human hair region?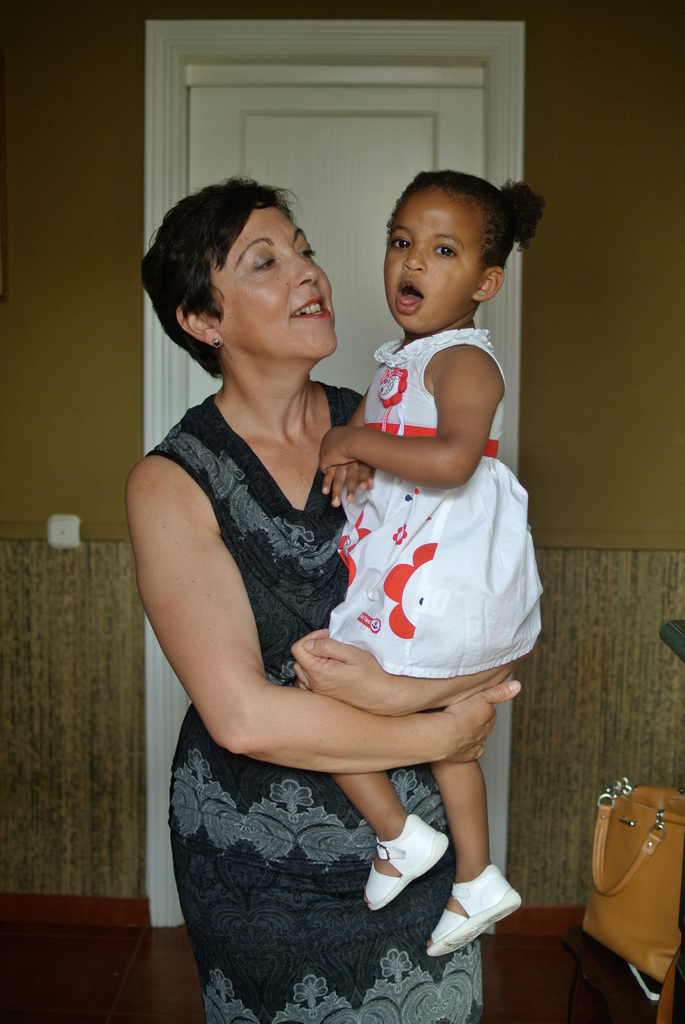
locate(154, 168, 329, 356)
